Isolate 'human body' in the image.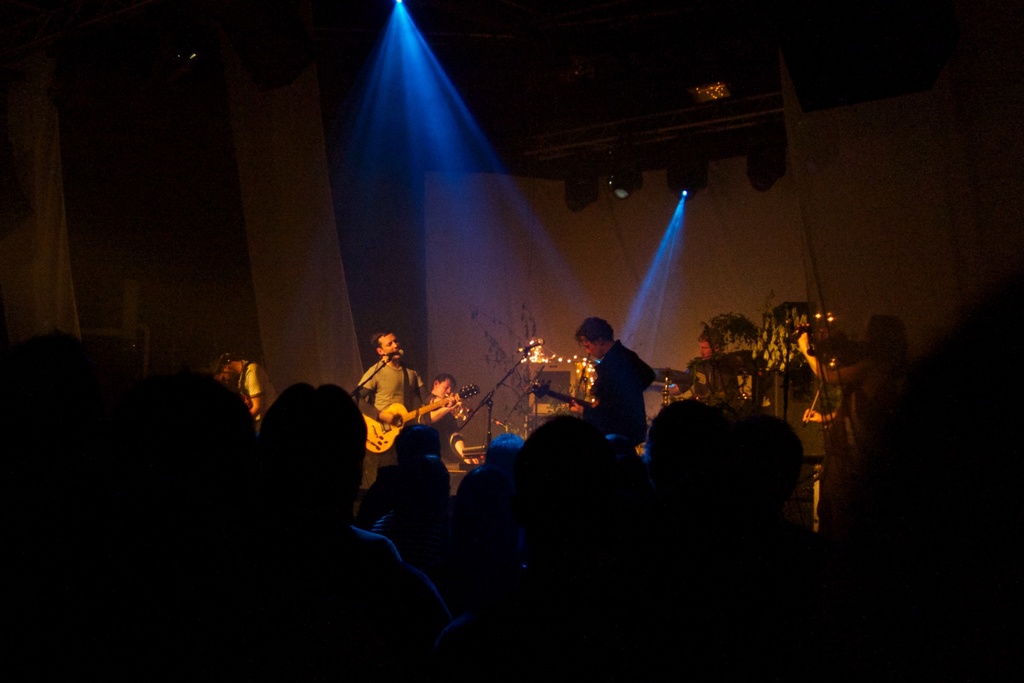
Isolated region: {"x1": 356, "y1": 330, "x2": 429, "y2": 444}.
